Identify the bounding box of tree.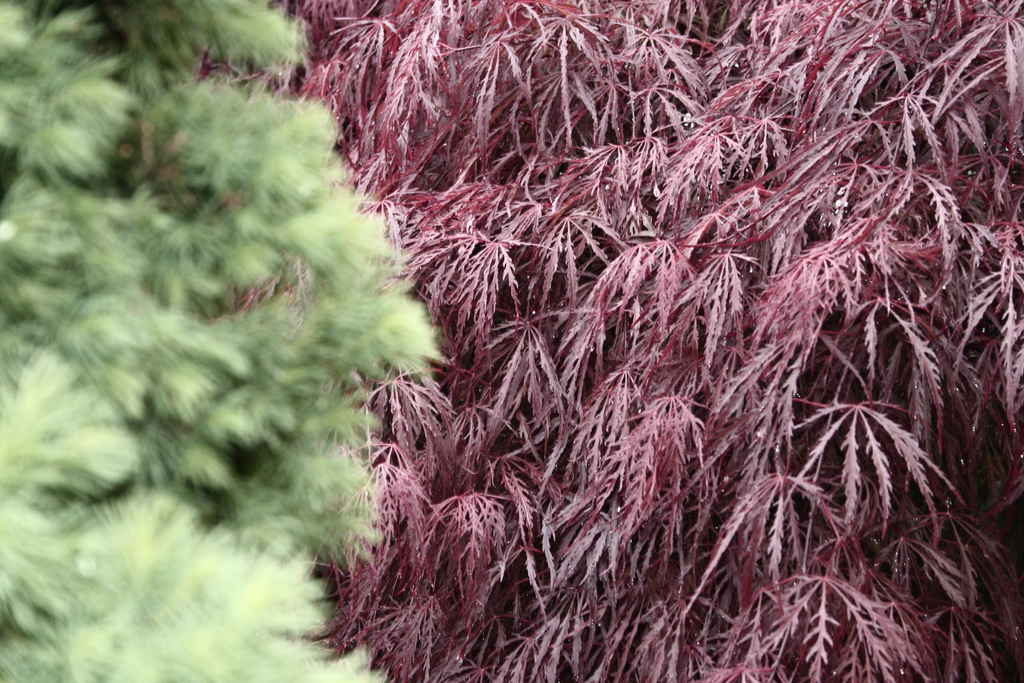
114,0,1023,682.
